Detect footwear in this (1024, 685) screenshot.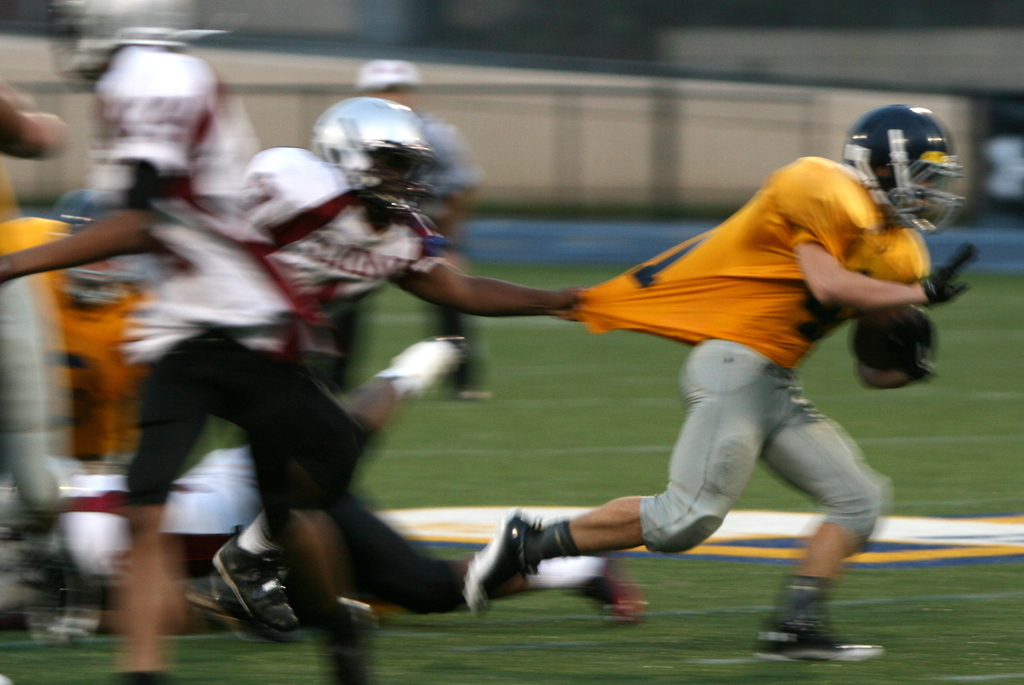
Detection: left=195, top=517, right=308, bottom=649.
